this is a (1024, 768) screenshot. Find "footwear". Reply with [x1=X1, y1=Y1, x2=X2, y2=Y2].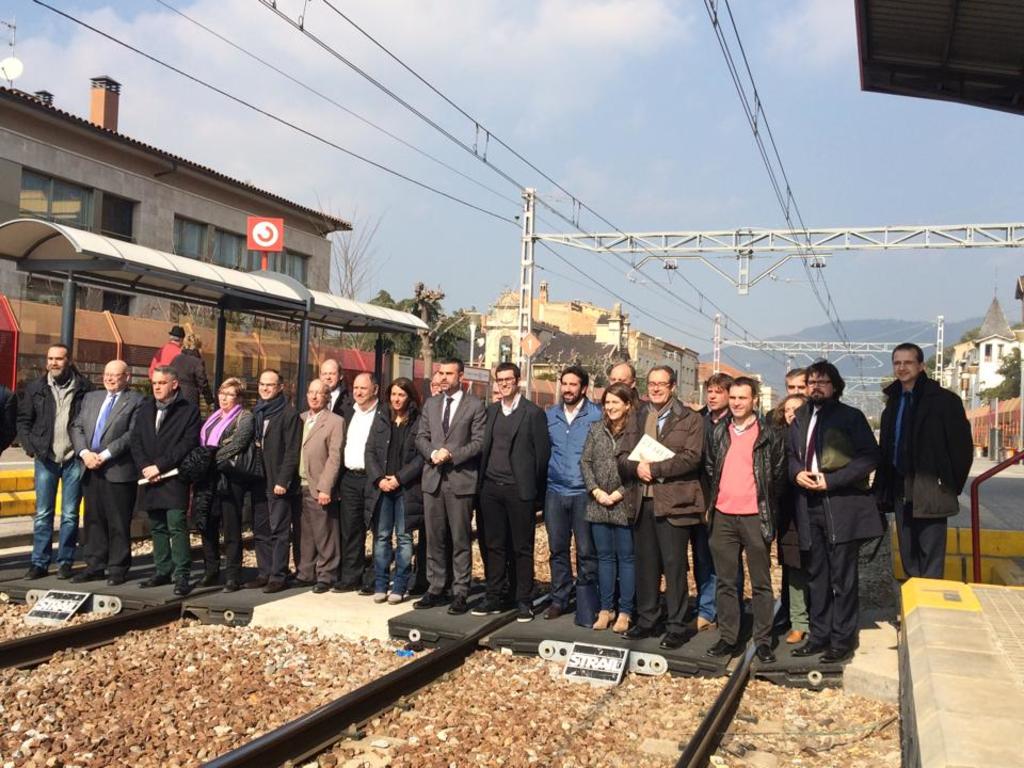
[x1=240, y1=574, x2=266, y2=586].
